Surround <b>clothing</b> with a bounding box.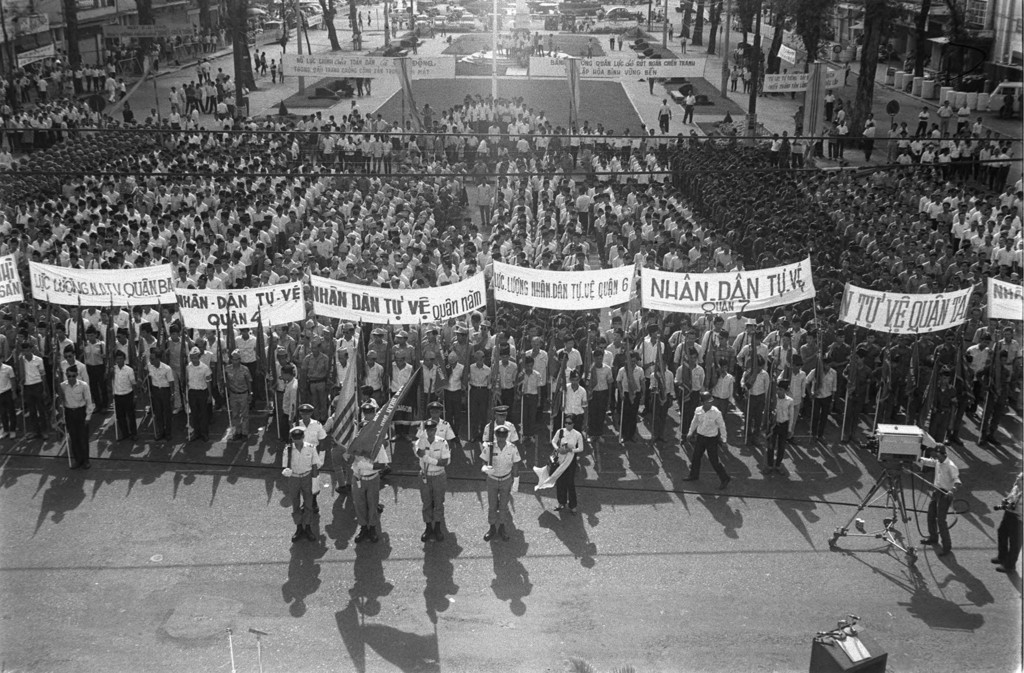
867 126 876 161.
